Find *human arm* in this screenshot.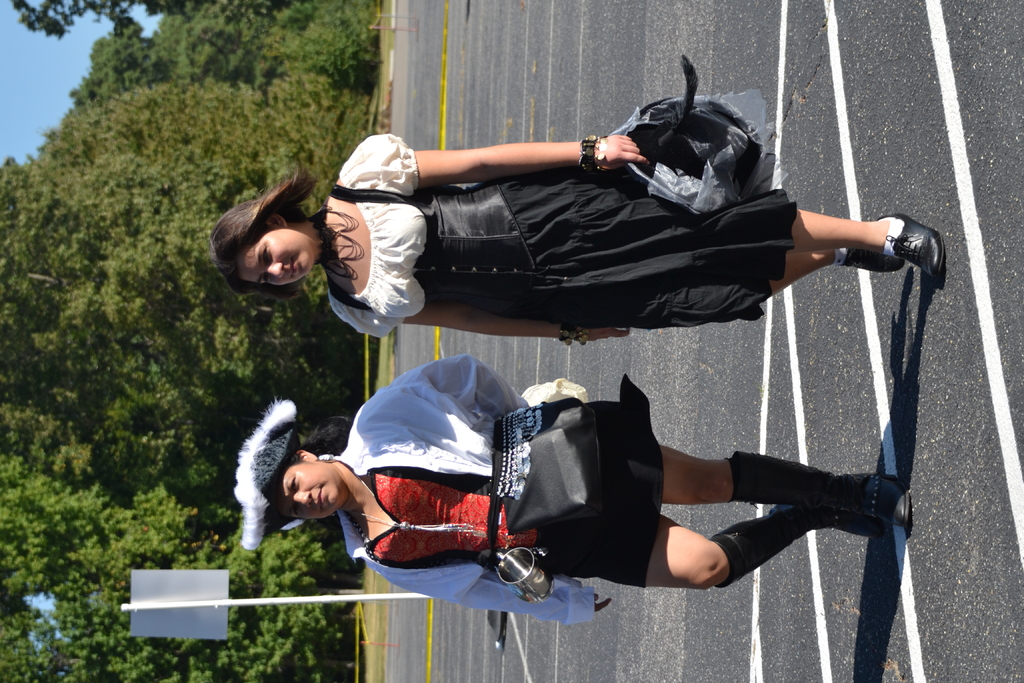
The bounding box for *human arm* is 337 299 636 347.
